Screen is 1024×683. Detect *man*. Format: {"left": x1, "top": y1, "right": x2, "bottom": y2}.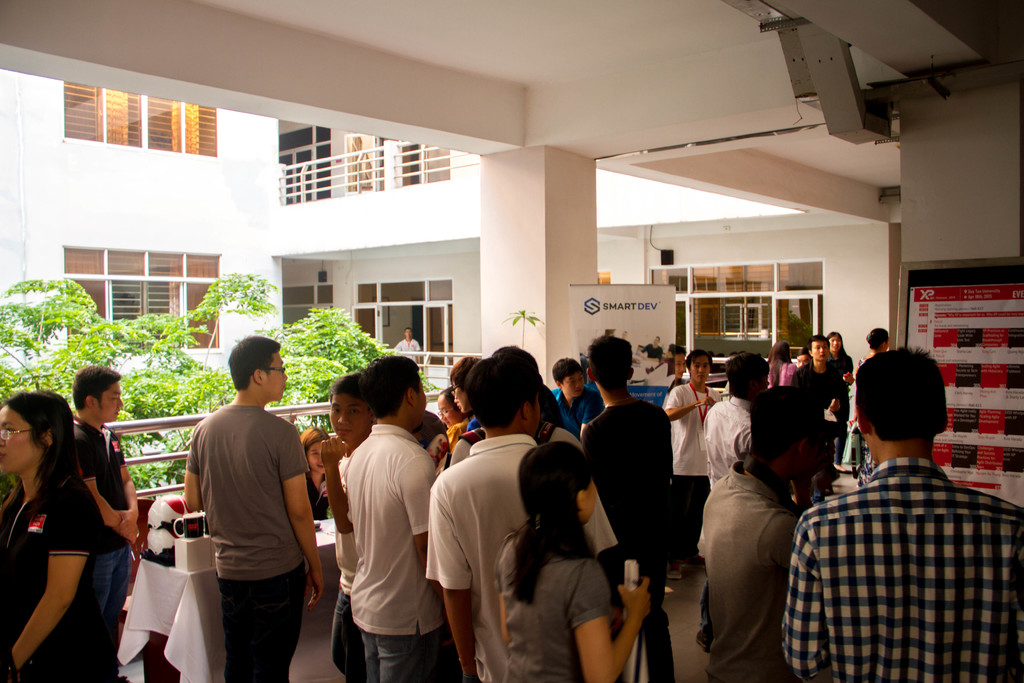
{"left": 184, "top": 335, "right": 324, "bottom": 682}.
